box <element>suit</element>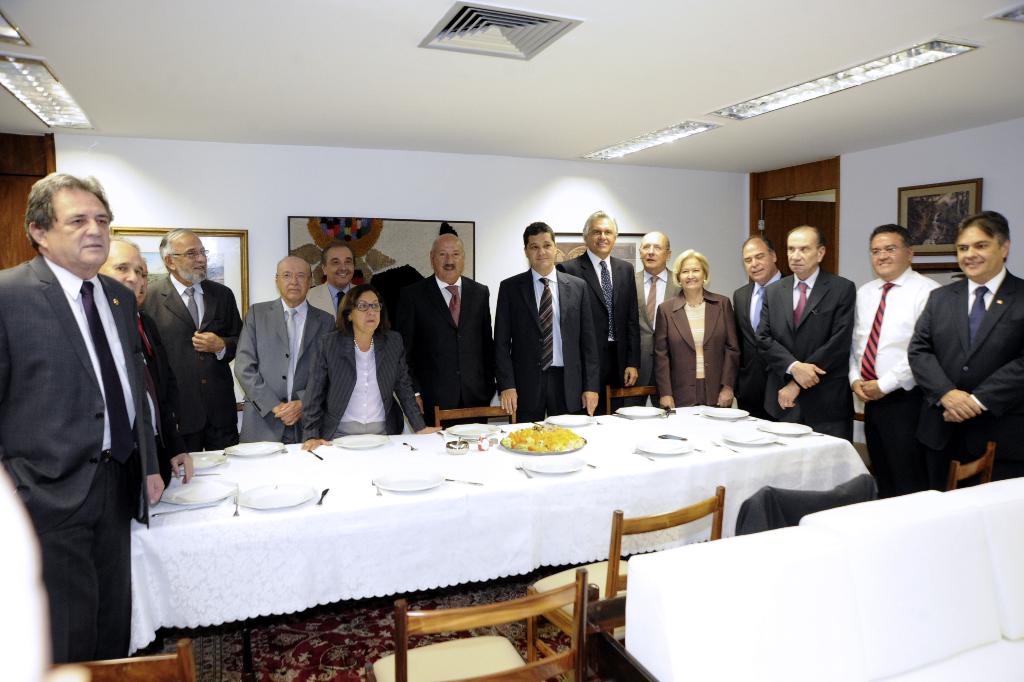
rect(554, 242, 644, 411)
